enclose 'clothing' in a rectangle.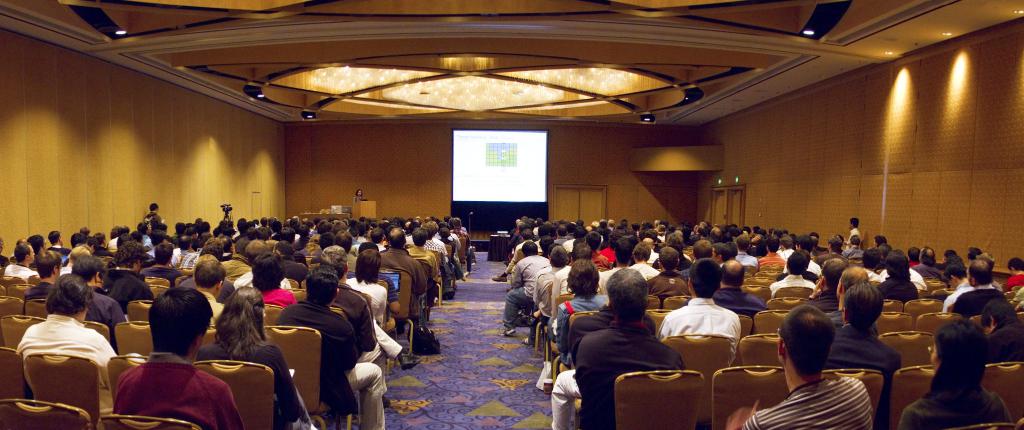
box=[205, 338, 321, 427].
